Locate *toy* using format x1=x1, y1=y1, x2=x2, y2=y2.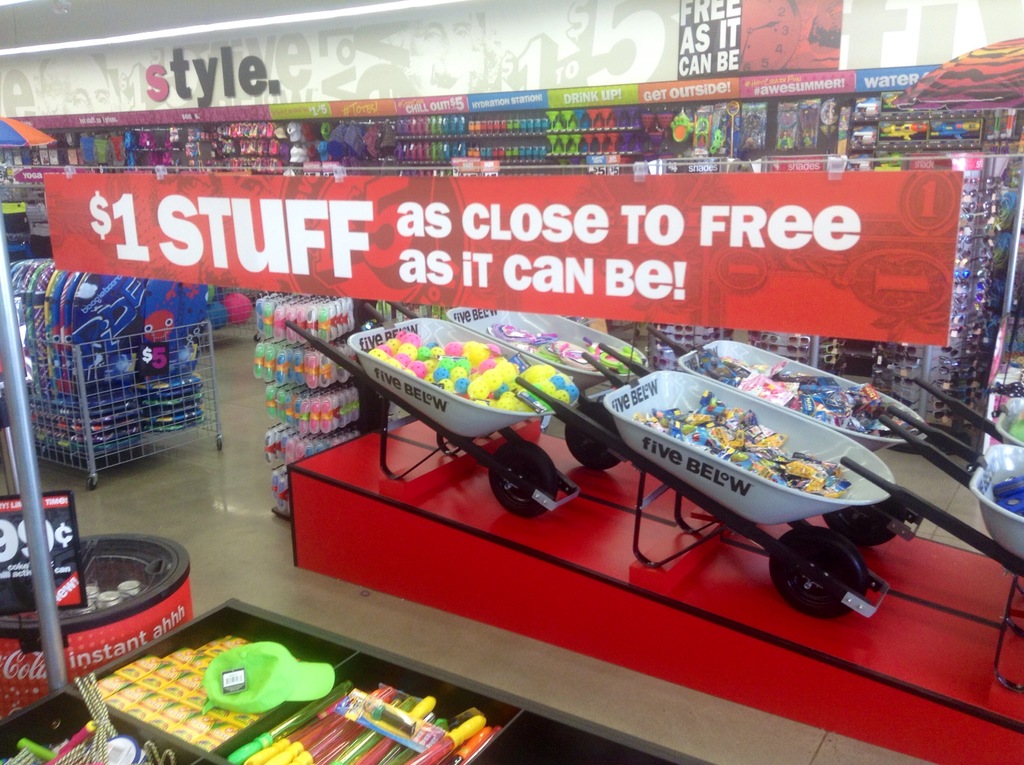
x1=308, y1=439, x2=312, y2=457.
